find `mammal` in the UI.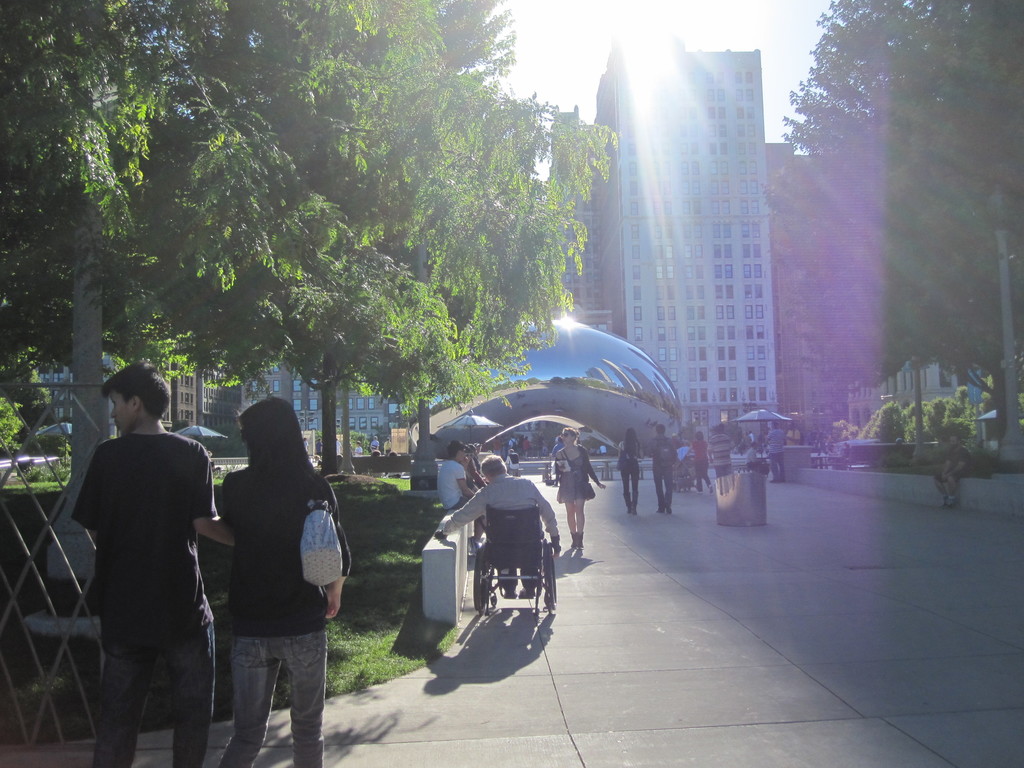
UI element at 316/436/321/455.
